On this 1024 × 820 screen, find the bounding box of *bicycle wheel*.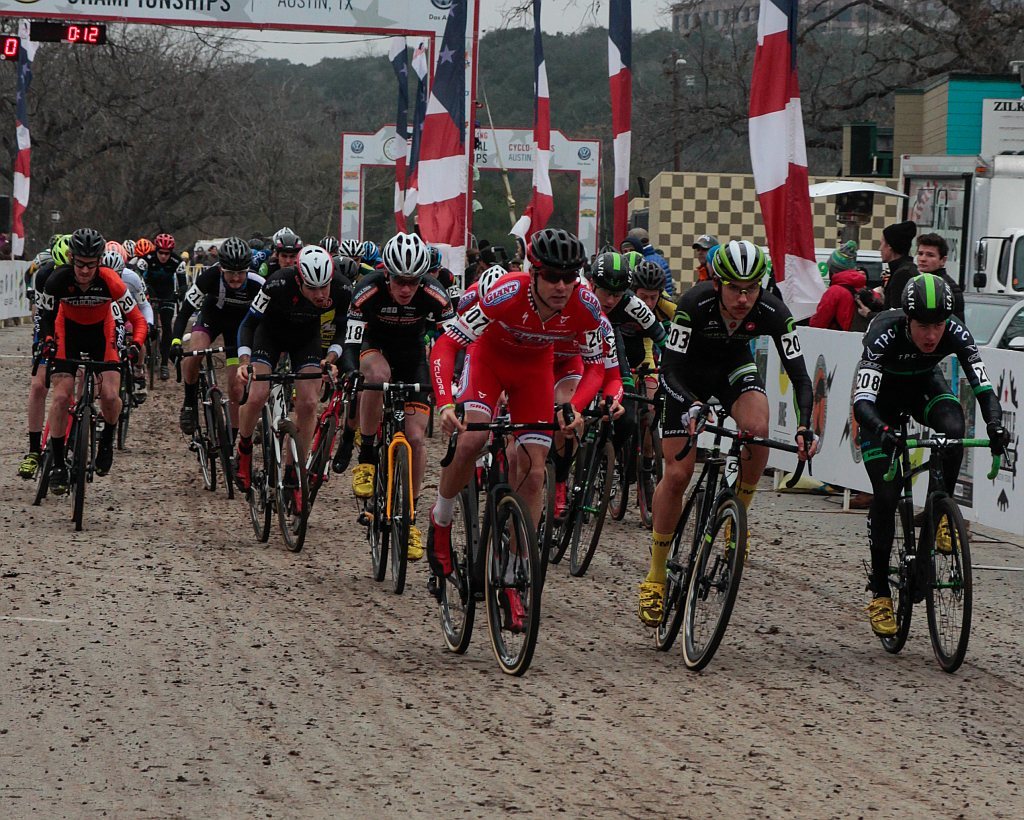
Bounding box: (305, 414, 332, 512).
